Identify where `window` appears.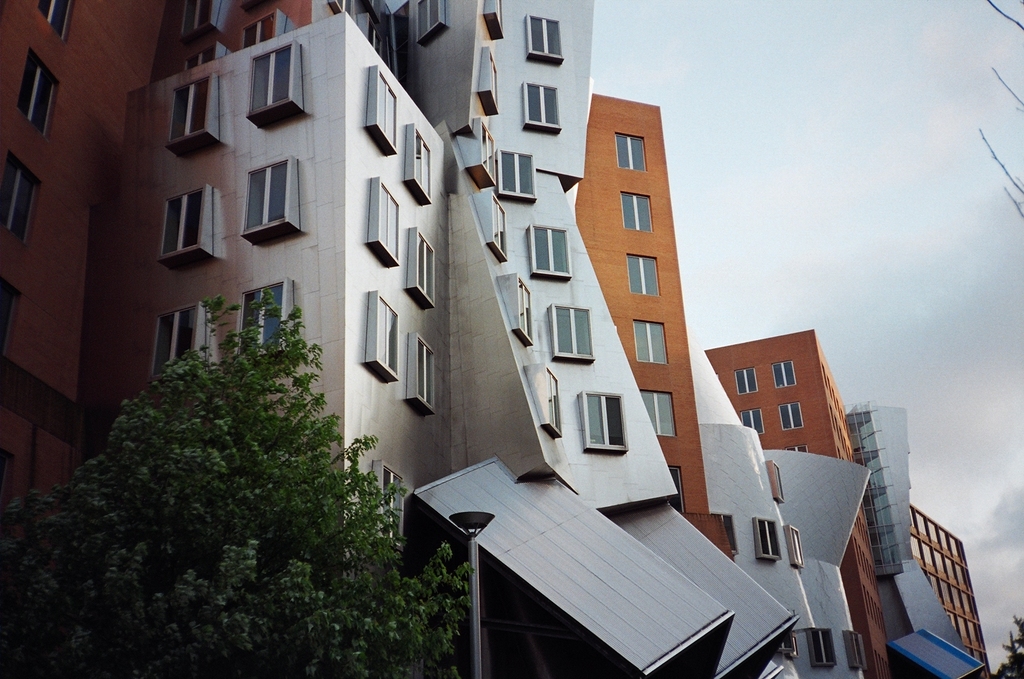
Appears at bbox=(530, 227, 571, 277).
